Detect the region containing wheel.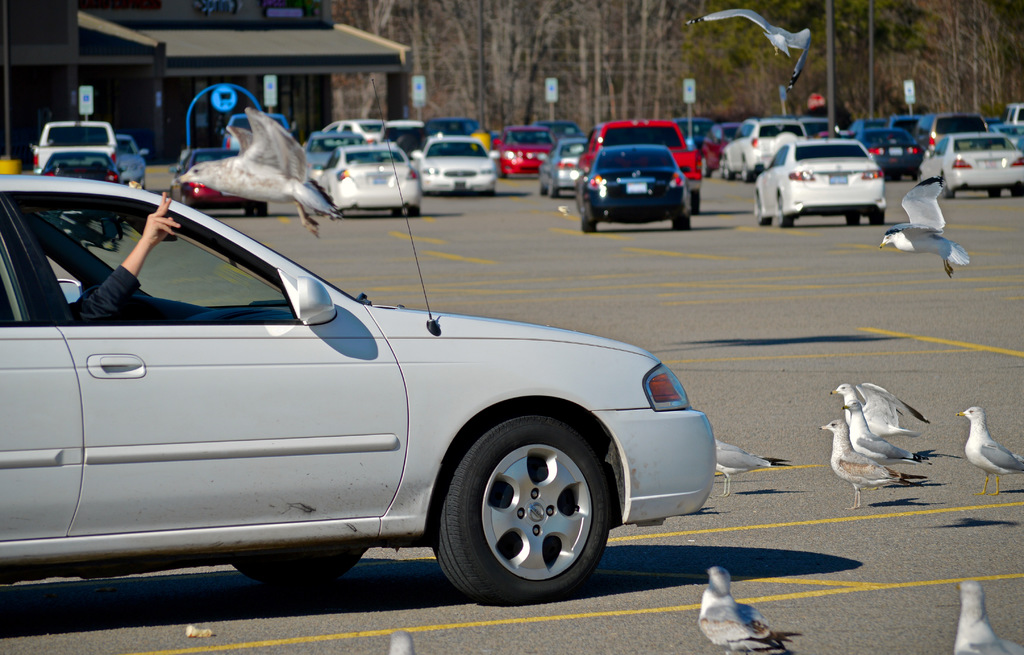
391 206 403 216.
